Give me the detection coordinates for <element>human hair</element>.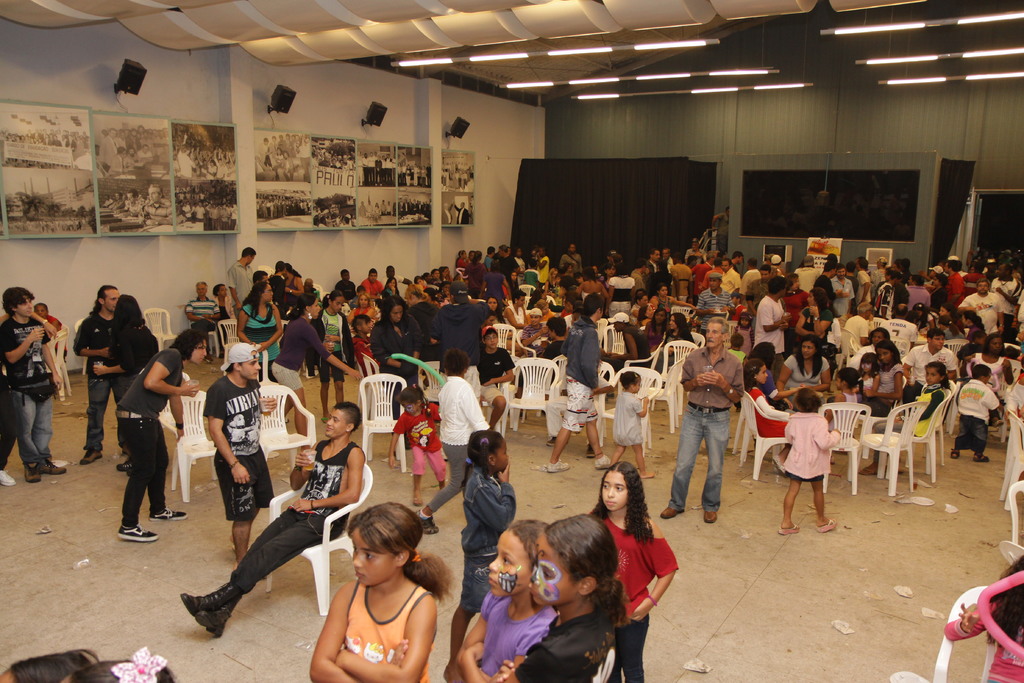
<region>321, 288, 348, 311</region>.
